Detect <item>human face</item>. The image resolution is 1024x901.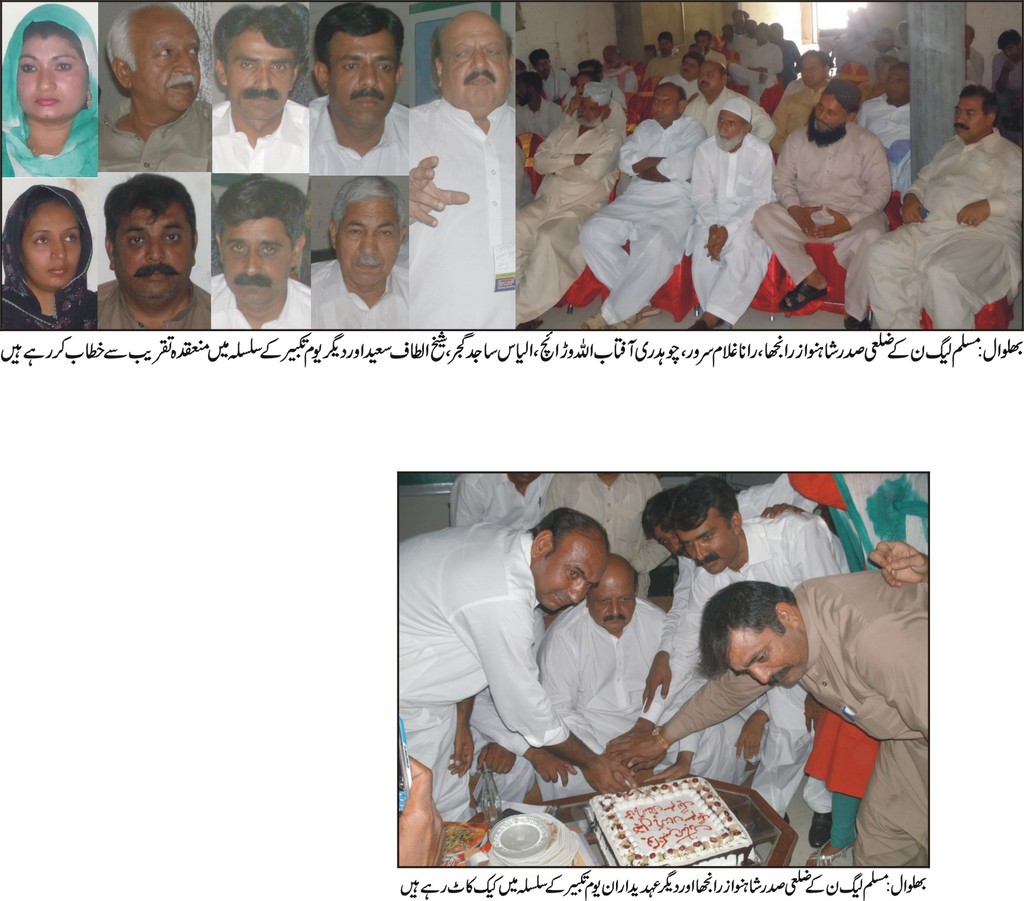
(x1=437, y1=11, x2=509, y2=108).
